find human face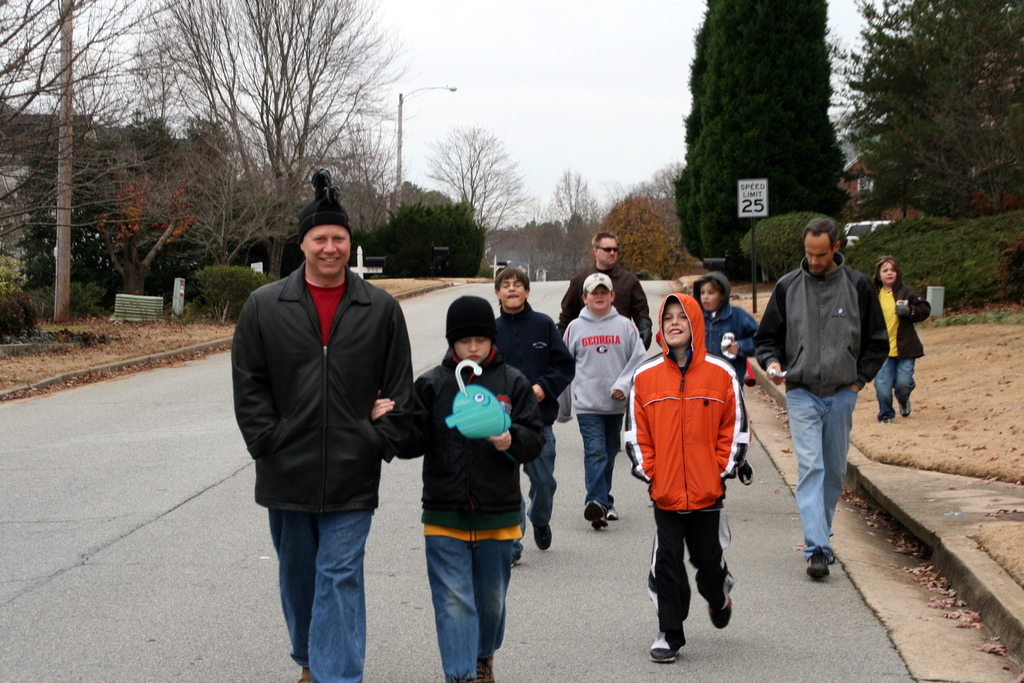
bbox(301, 226, 351, 274)
